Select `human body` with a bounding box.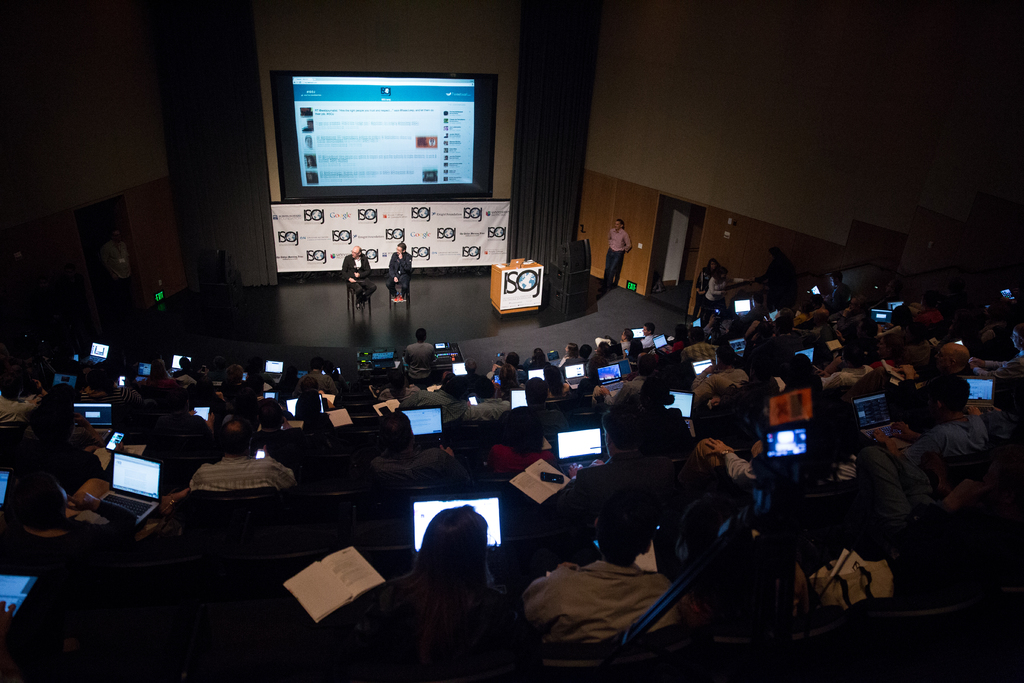
[left=867, top=370, right=999, bottom=479].
